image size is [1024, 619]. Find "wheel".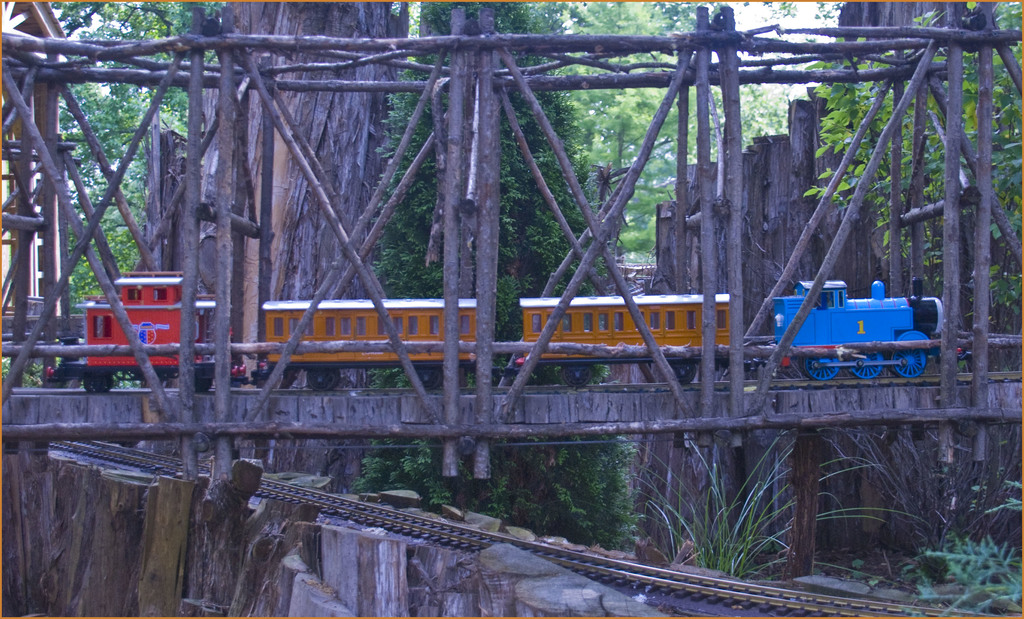
region(102, 372, 117, 391).
